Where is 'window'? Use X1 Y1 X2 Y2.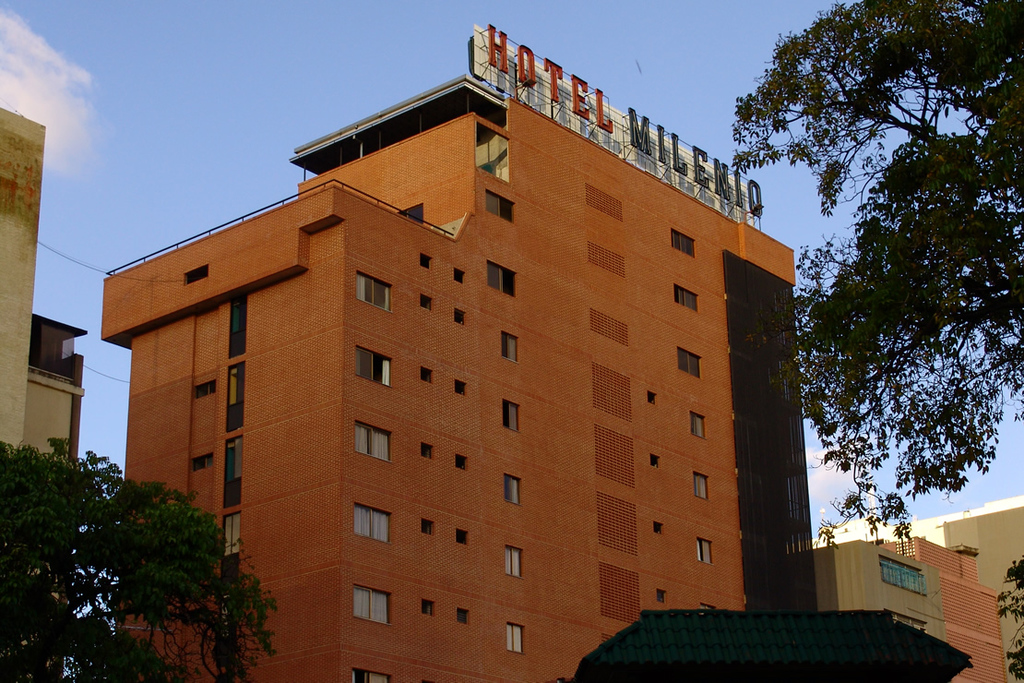
655 522 661 534.
